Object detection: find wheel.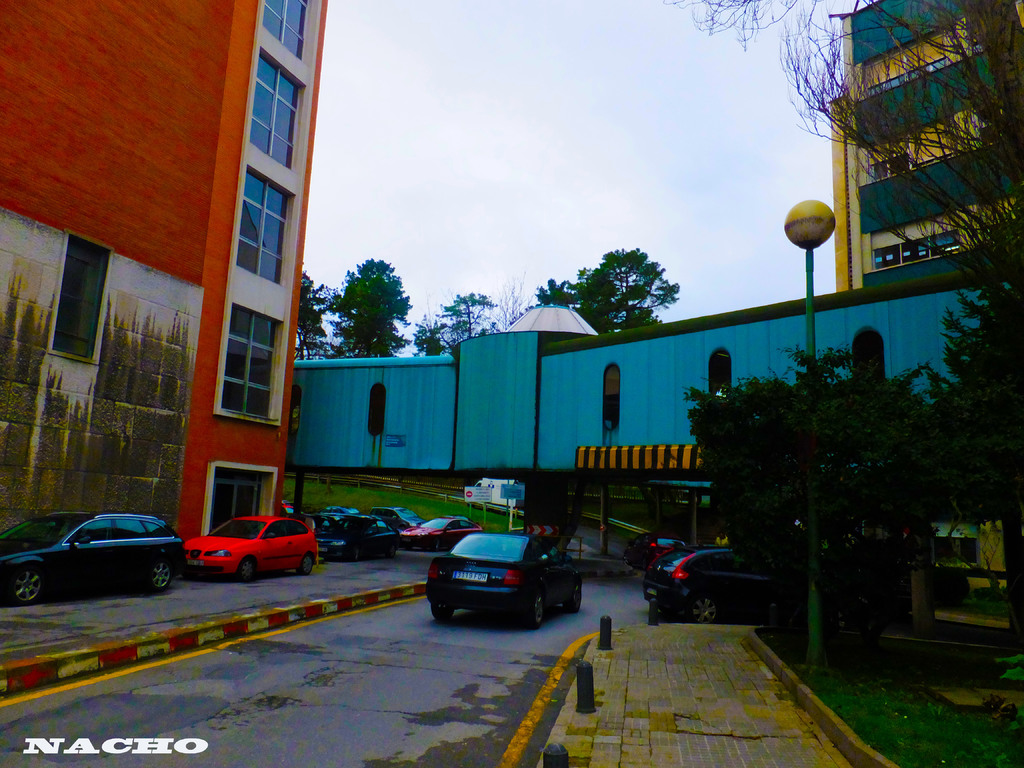
<box>427,594,457,621</box>.
